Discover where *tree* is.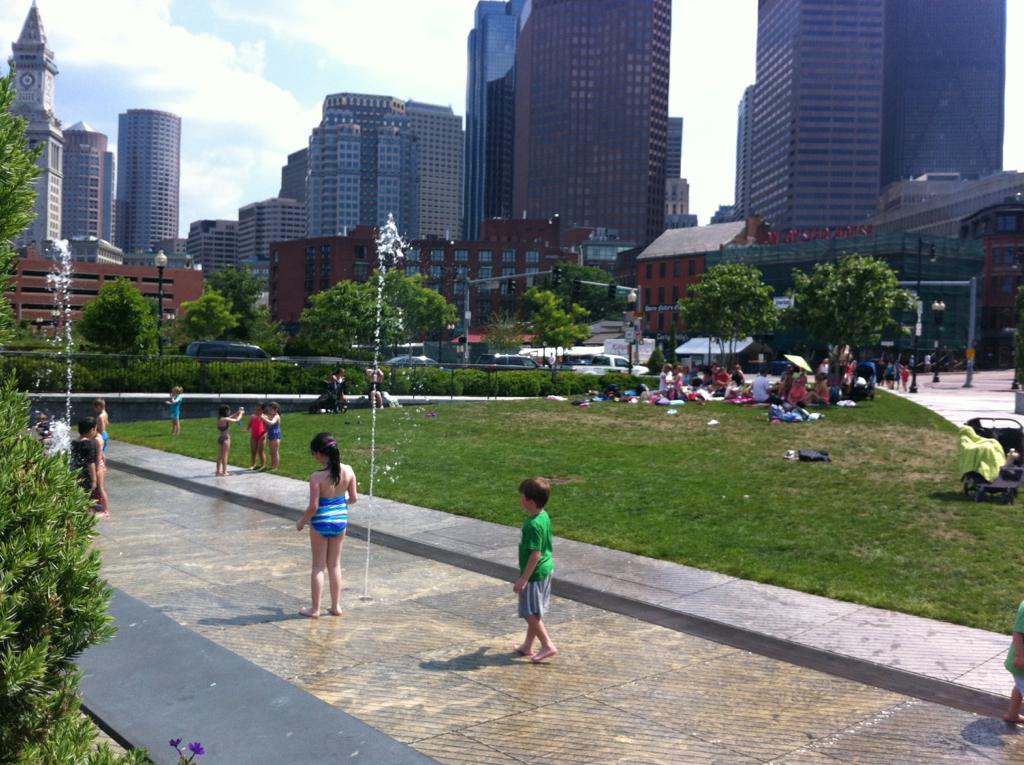
Discovered at pyautogui.locateOnScreen(480, 305, 524, 351).
